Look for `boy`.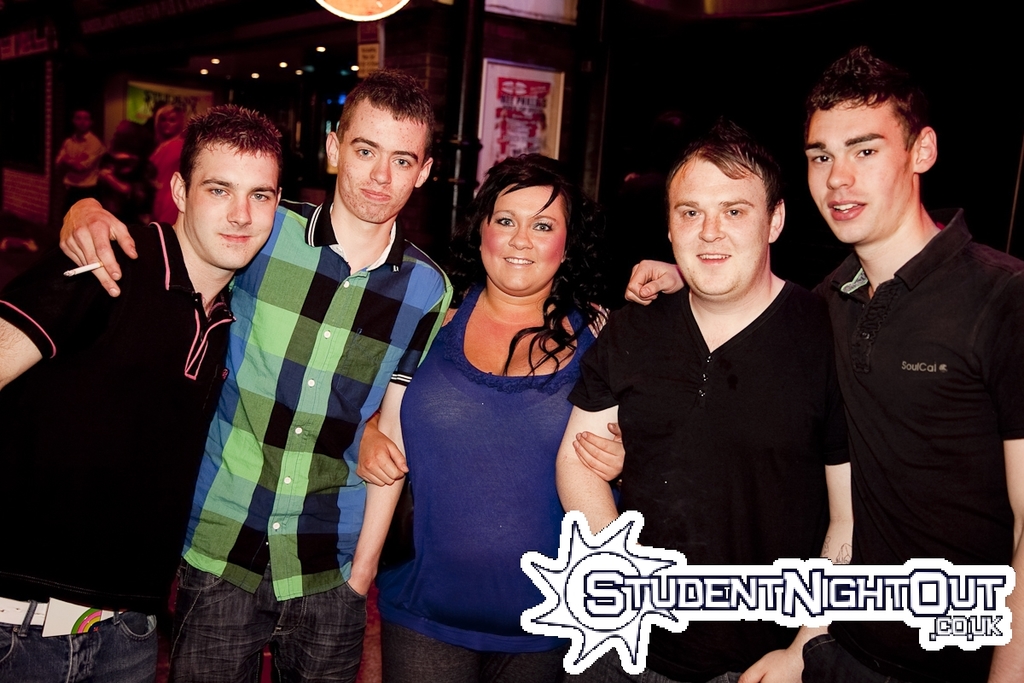
Found: 176 123 430 666.
